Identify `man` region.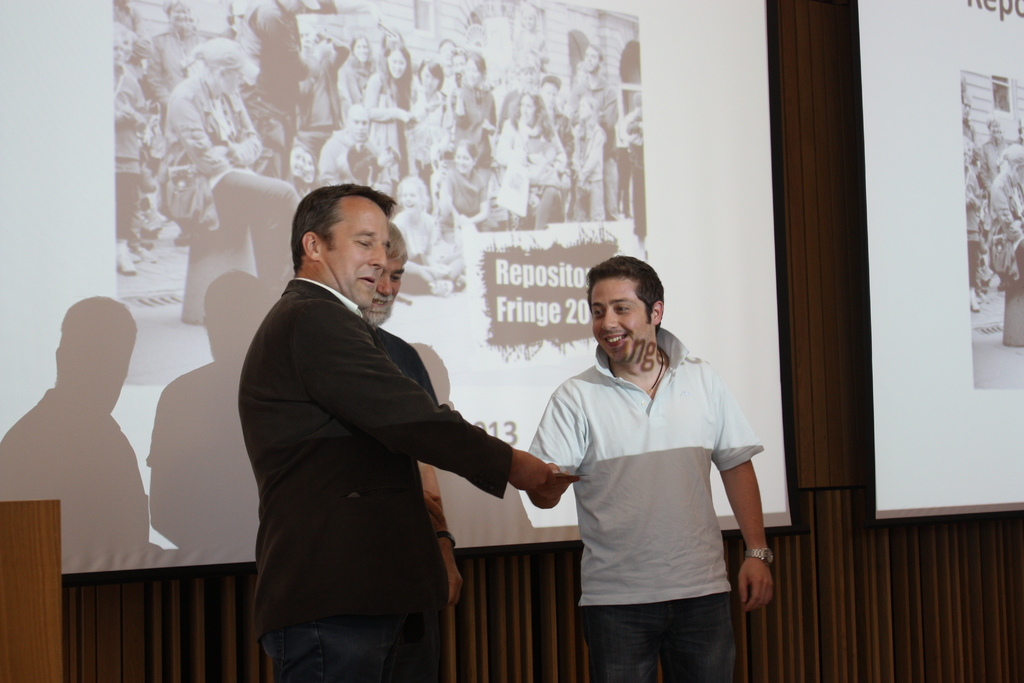
Region: {"x1": 356, "y1": 223, "x2": 460, "y2": 682}.
